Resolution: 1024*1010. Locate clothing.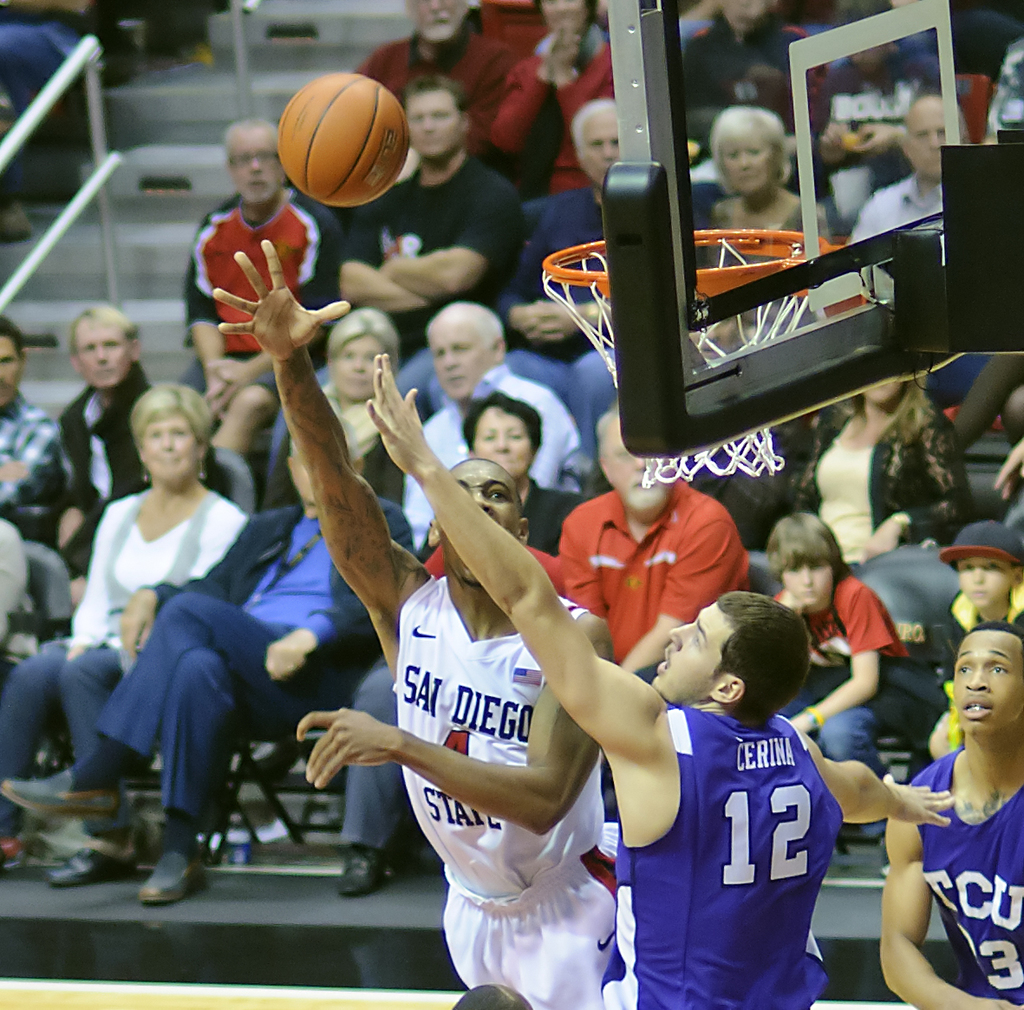
rect(387, 574, 623, 1009).
